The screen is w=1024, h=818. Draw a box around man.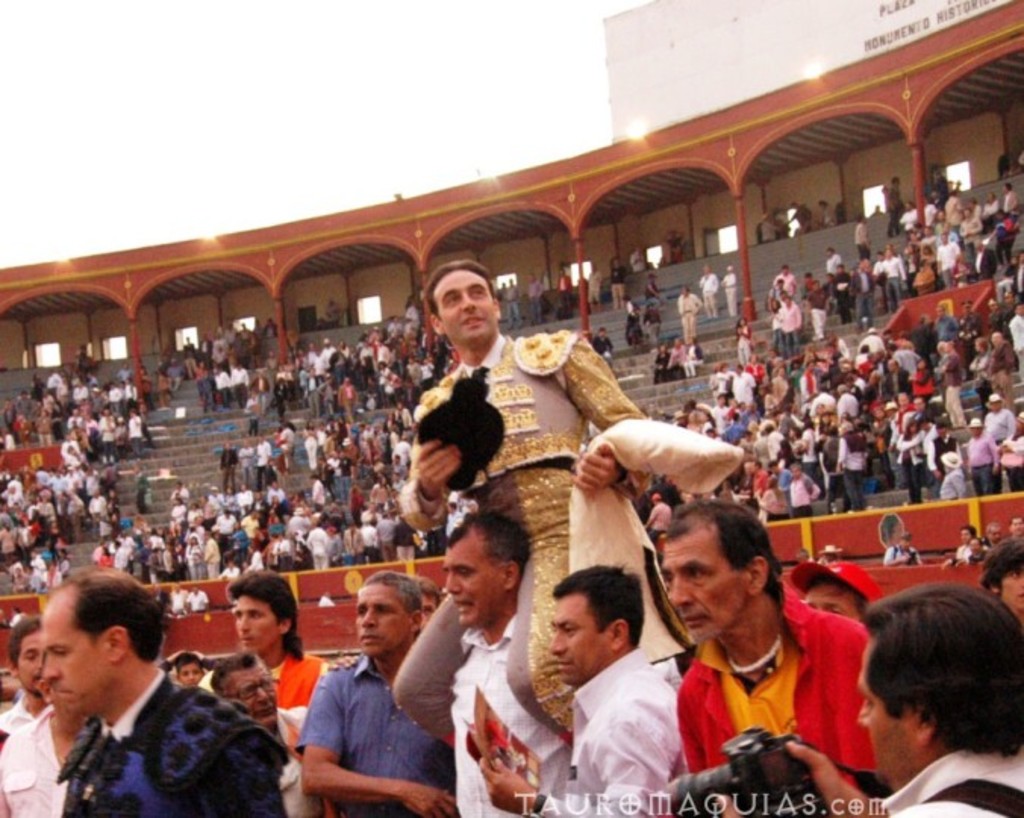
{"left": 0, "top": 679, "right": 89, "bottom": 816}.
